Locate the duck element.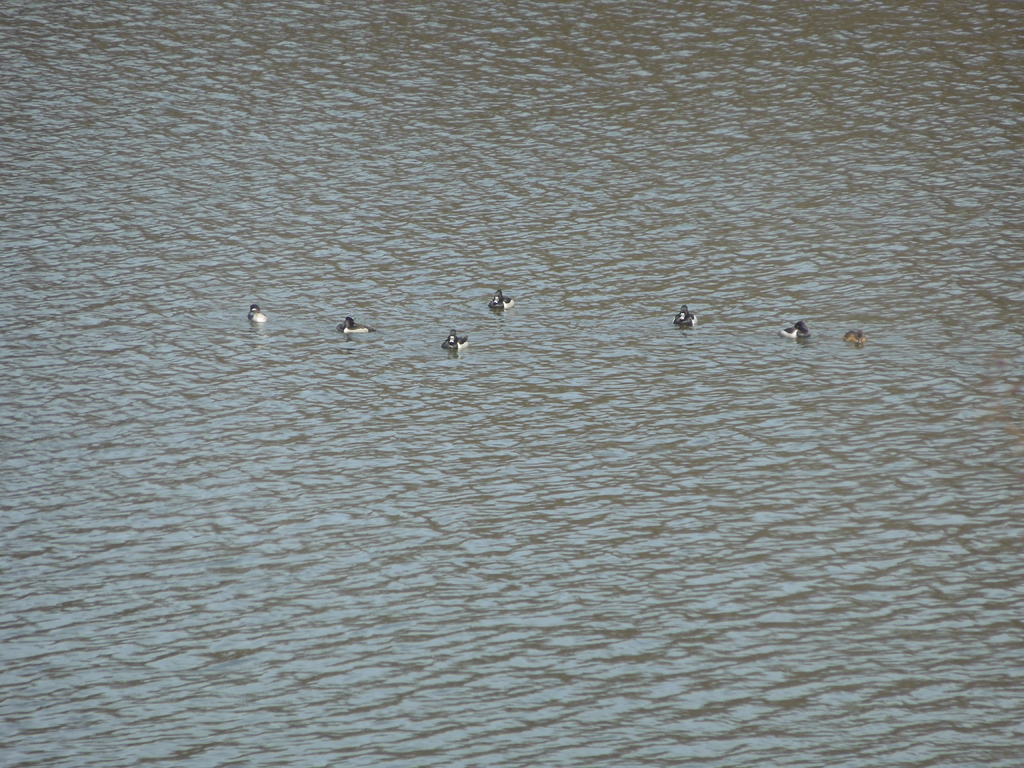
Element bbox: x1=248 y1=298 x2=268 y2=327.
